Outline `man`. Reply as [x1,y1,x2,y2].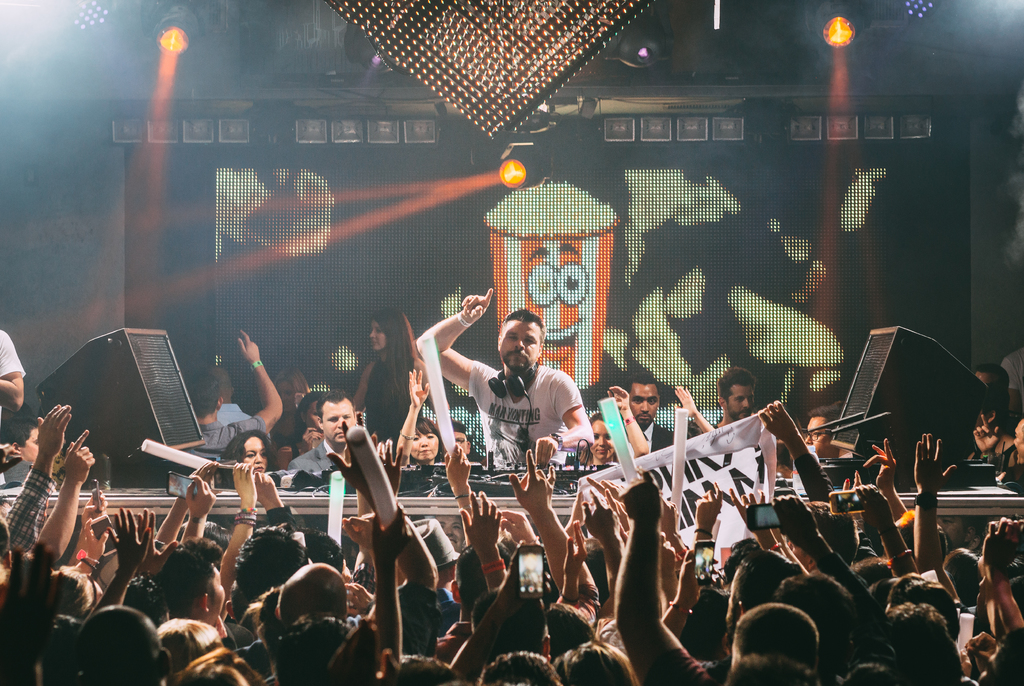
[0,324,25,414].
